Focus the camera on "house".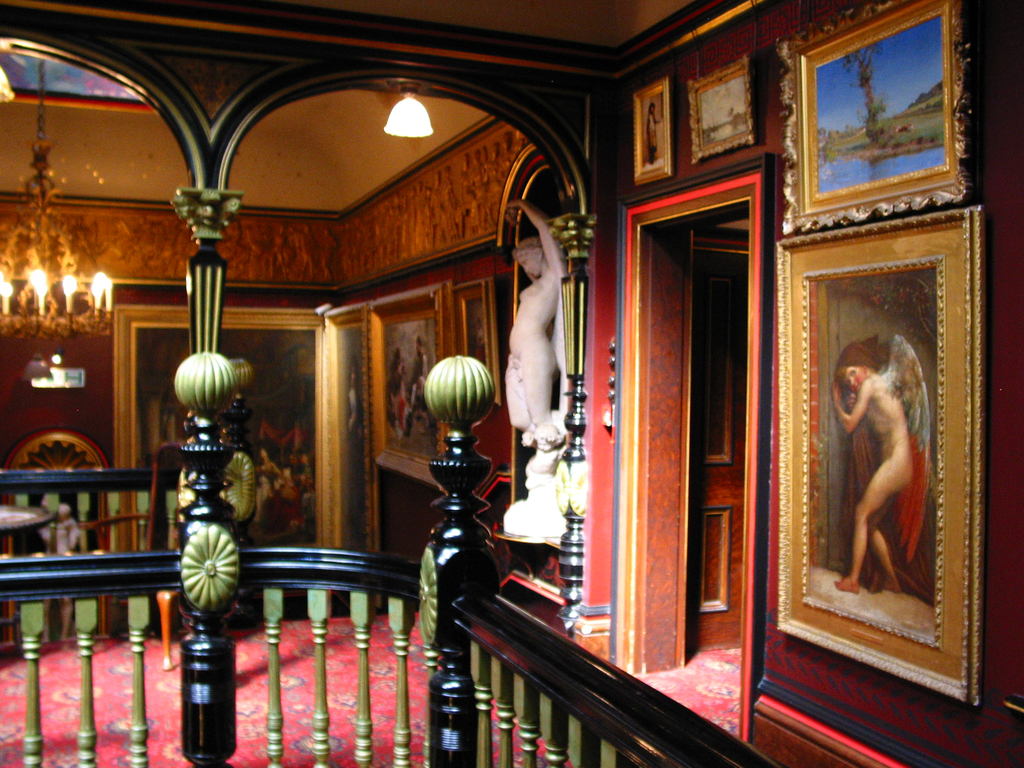
Focus region: detection(0, 2, 1020, 766).
